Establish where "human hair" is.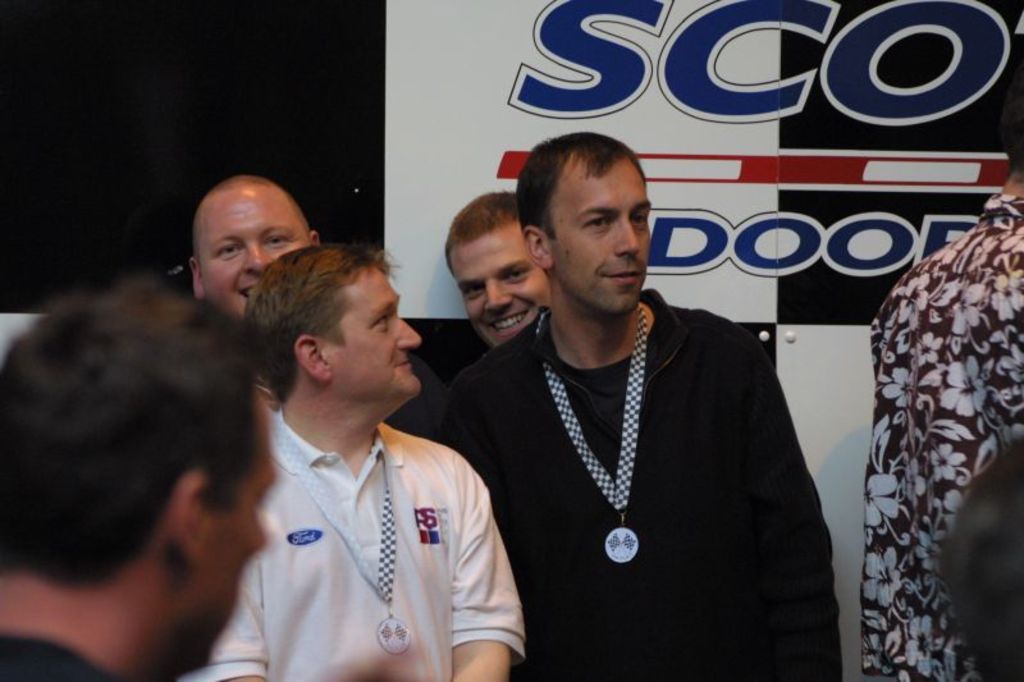
Established at [1006,59,1023,182].
